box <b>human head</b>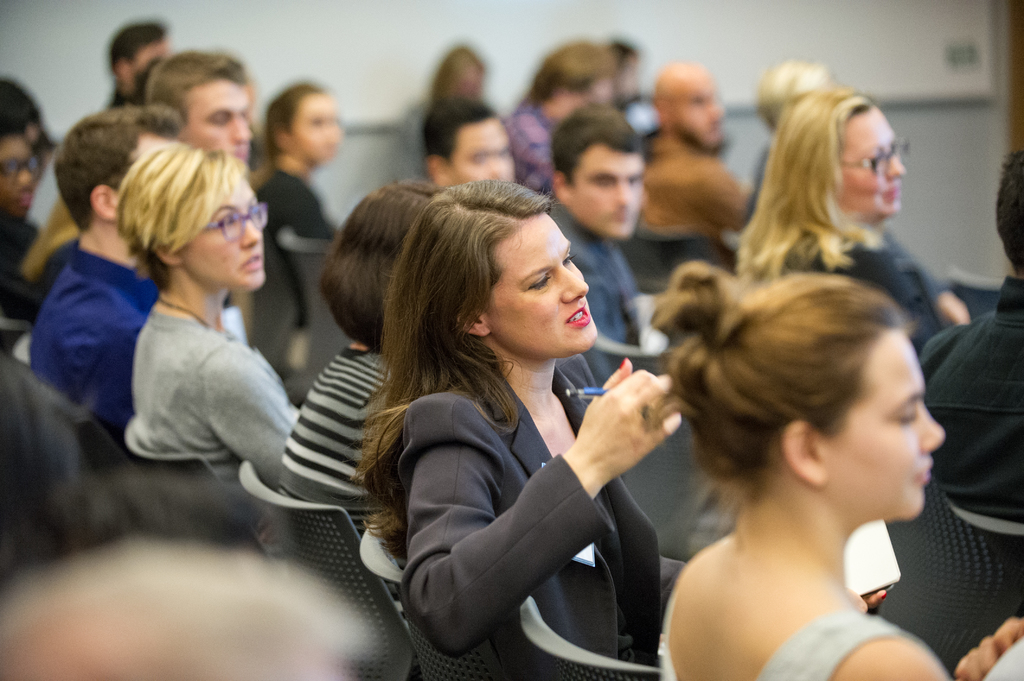
detection(755, 59, 824, 115)
